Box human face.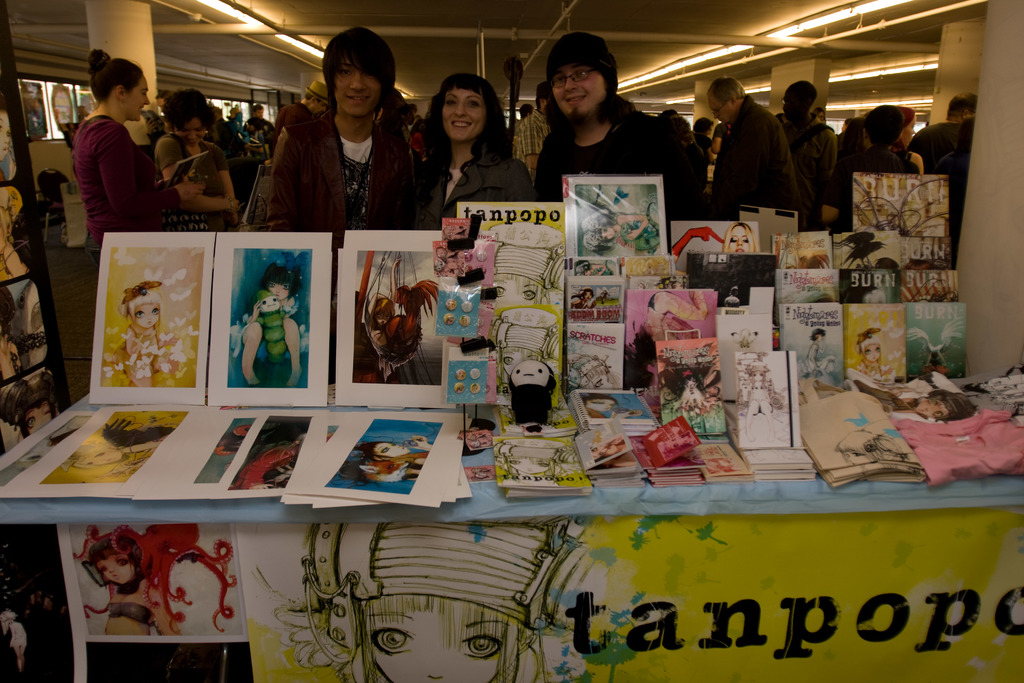
{"x1": 865, "y1": 342, "x2": 880, "y2": 363}.
